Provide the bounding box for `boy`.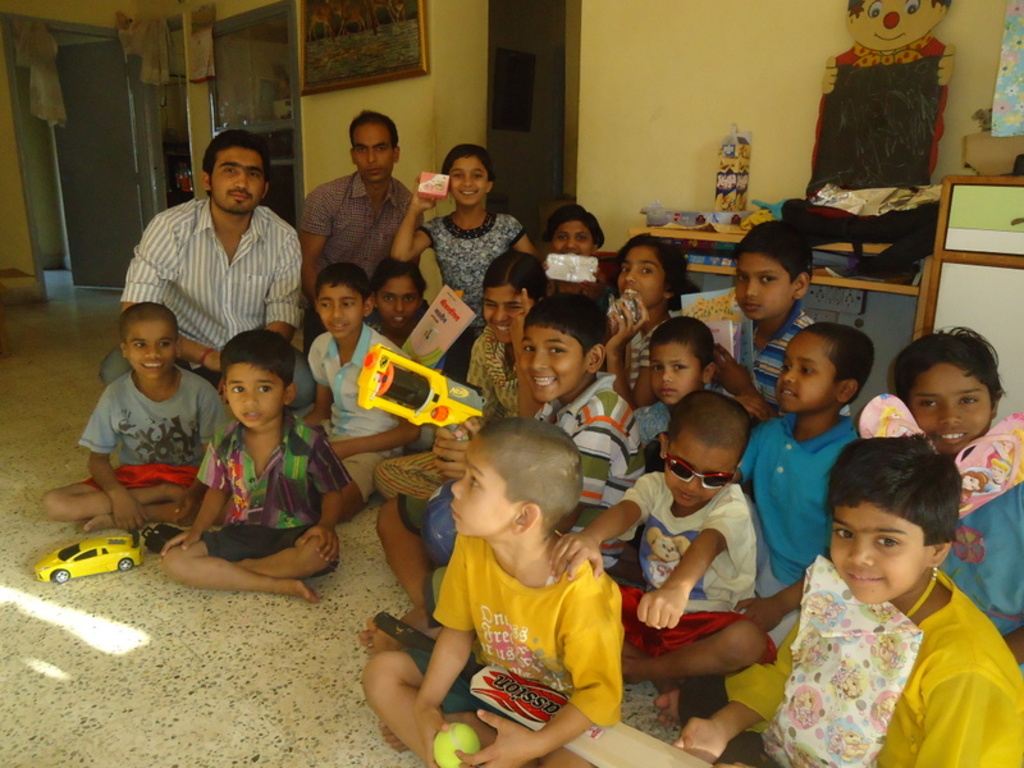
select_region(357, 413, 639, 767).
